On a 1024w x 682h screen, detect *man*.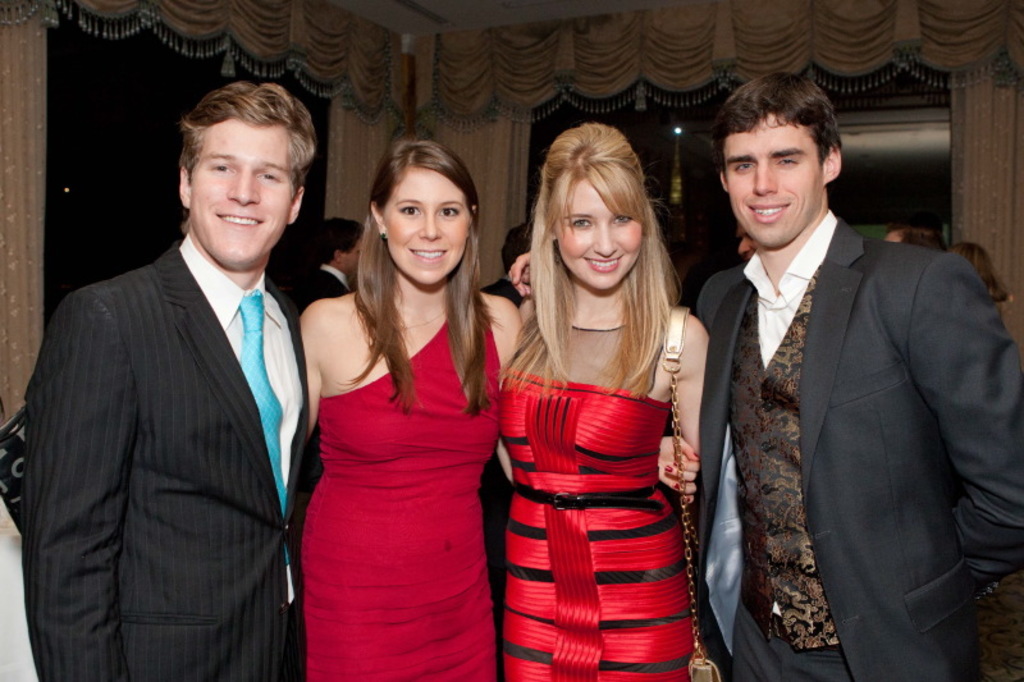
box=[483, 220, 530, 308].
